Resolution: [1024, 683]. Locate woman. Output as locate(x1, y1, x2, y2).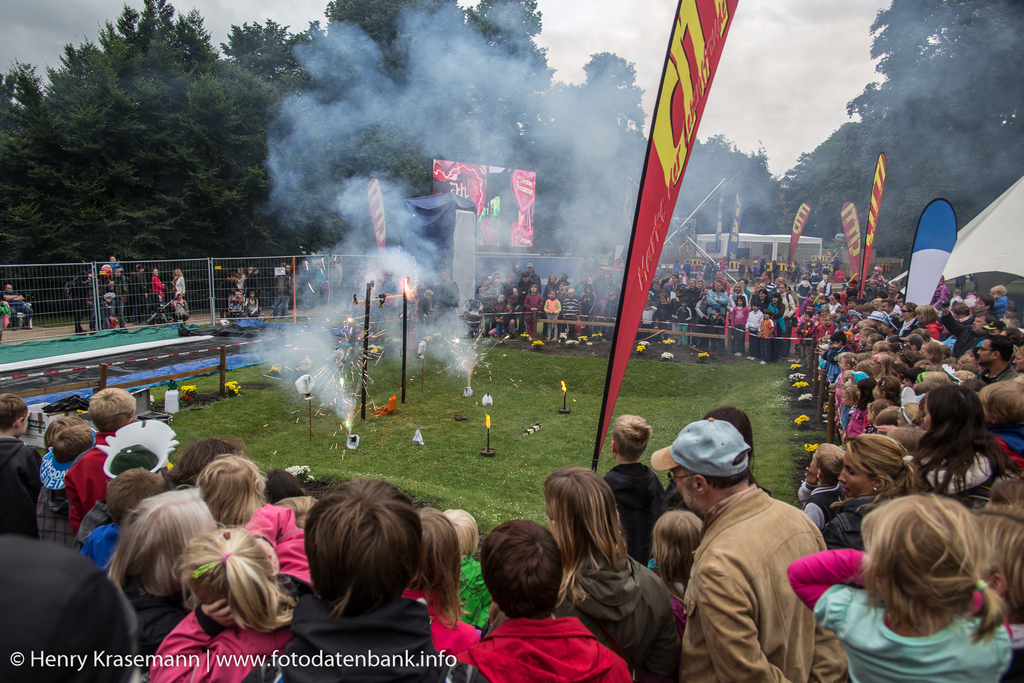
locate(896, 301, 917, 336).
